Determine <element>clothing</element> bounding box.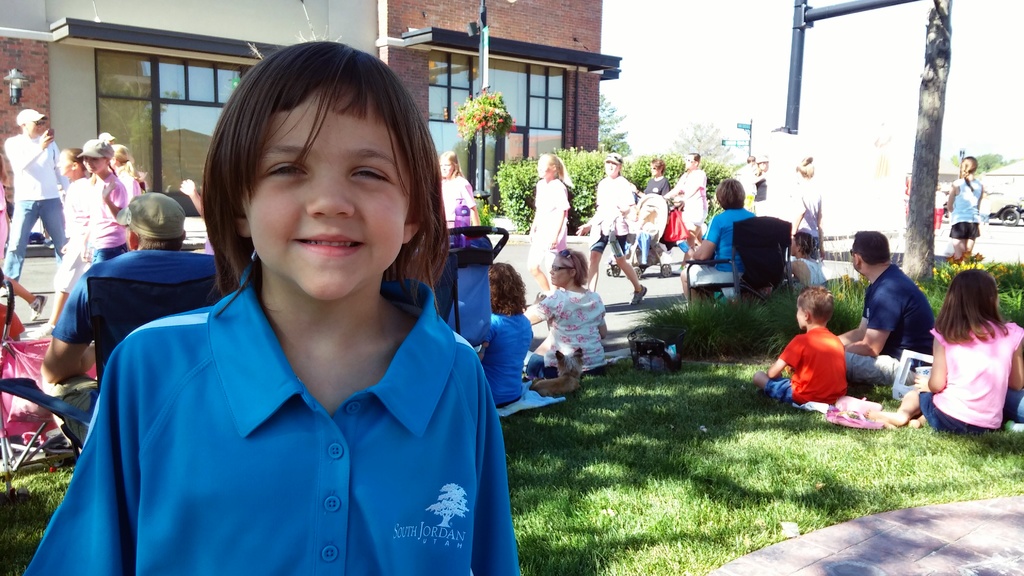
Determined: x1=43 y1=248 x2=220 y2=441.
